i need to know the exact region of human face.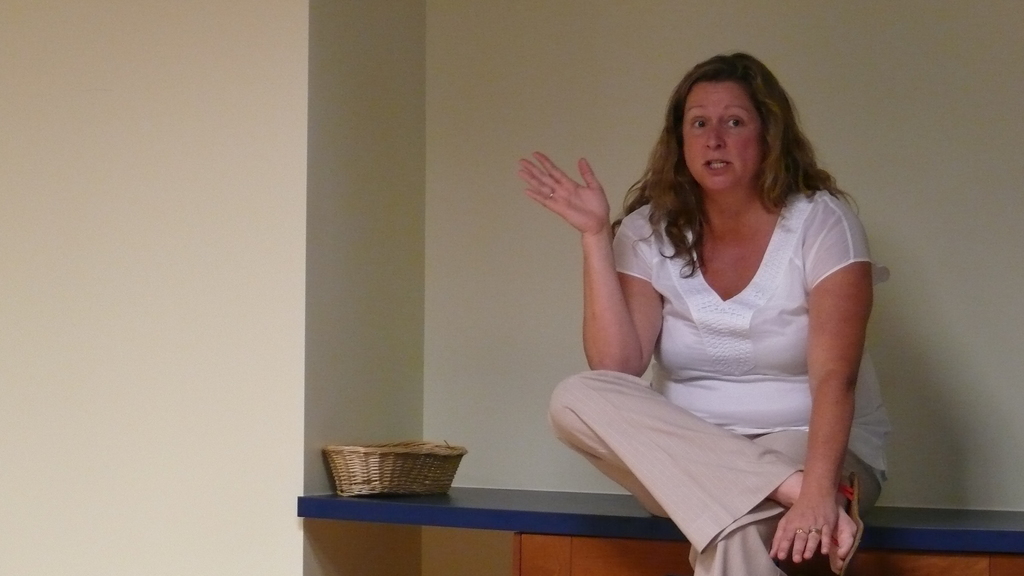
Region: [676,83,767,187].
